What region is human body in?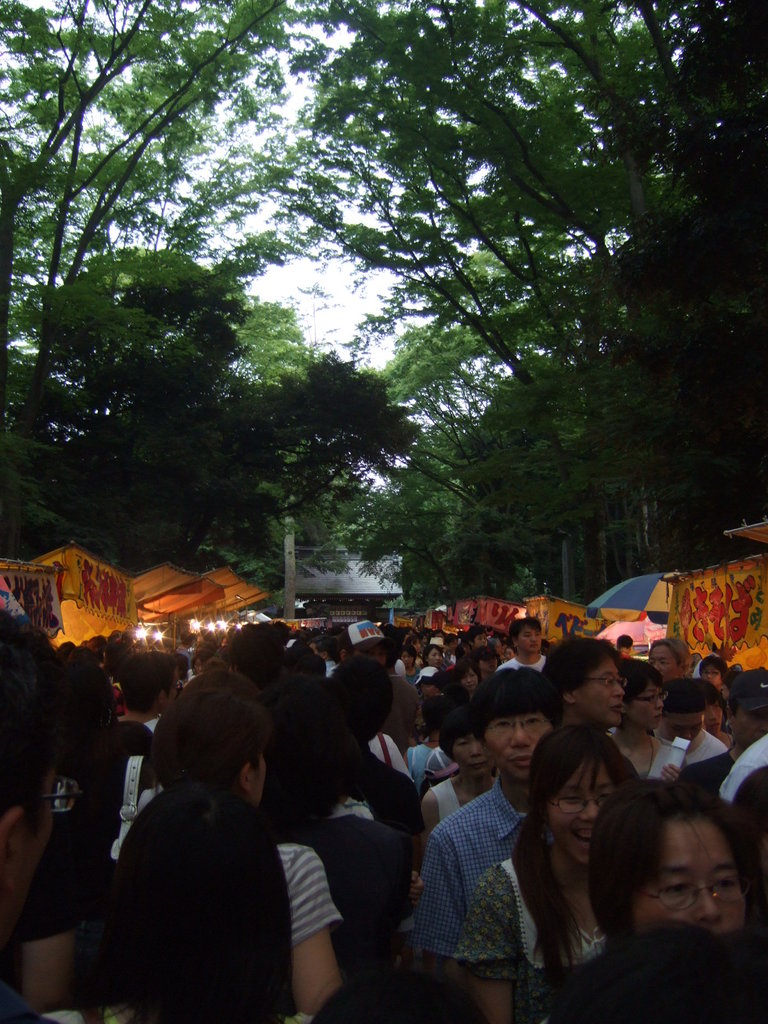
locate(417, 771, 553, 965).
